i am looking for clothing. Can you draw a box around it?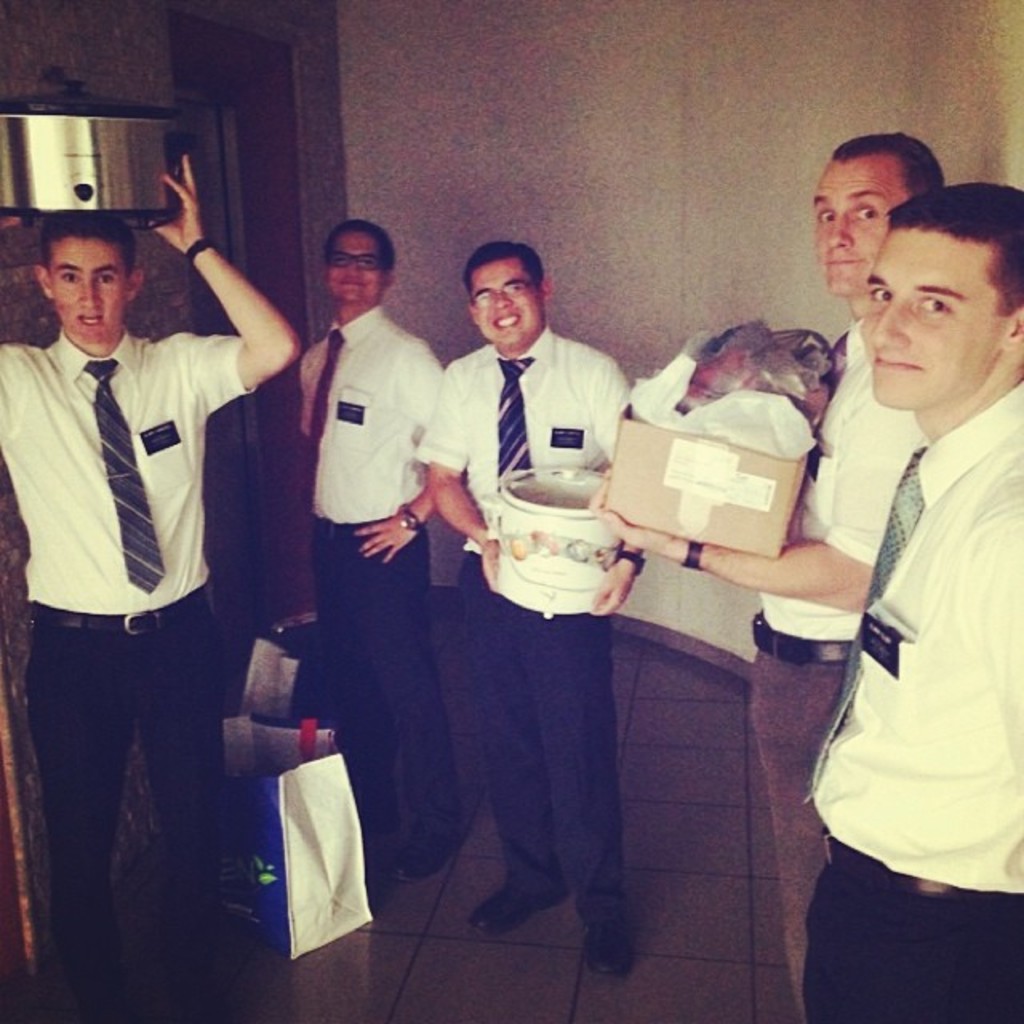
Sure, the bounding box is [left=288, top=306, right=459, bottom=875].
